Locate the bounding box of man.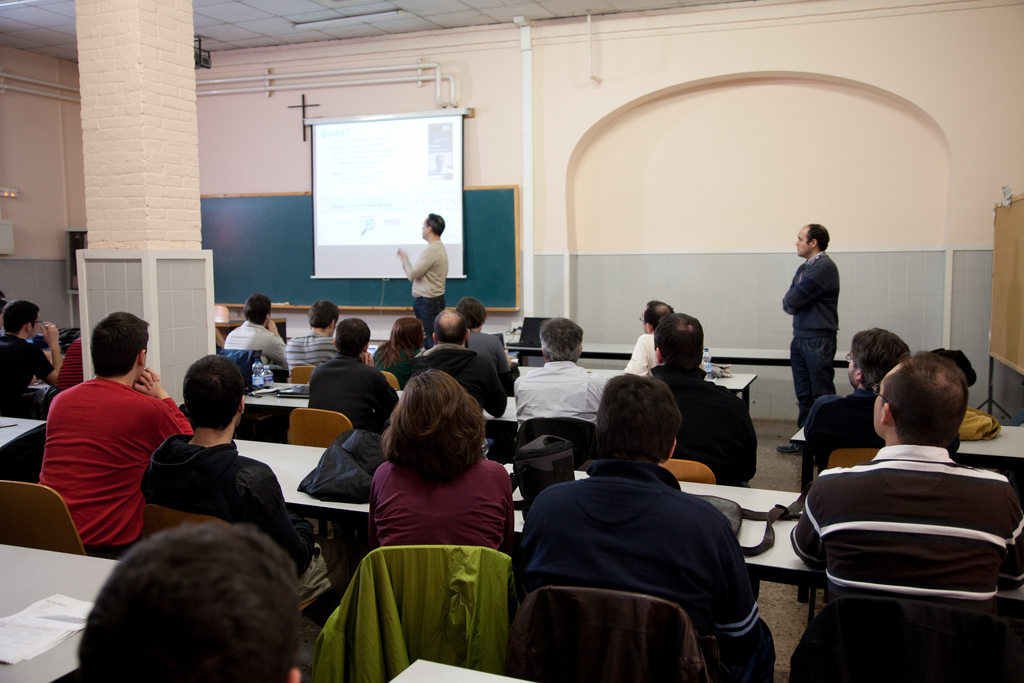
Bounding box: box(655, 310, 756, 488).
